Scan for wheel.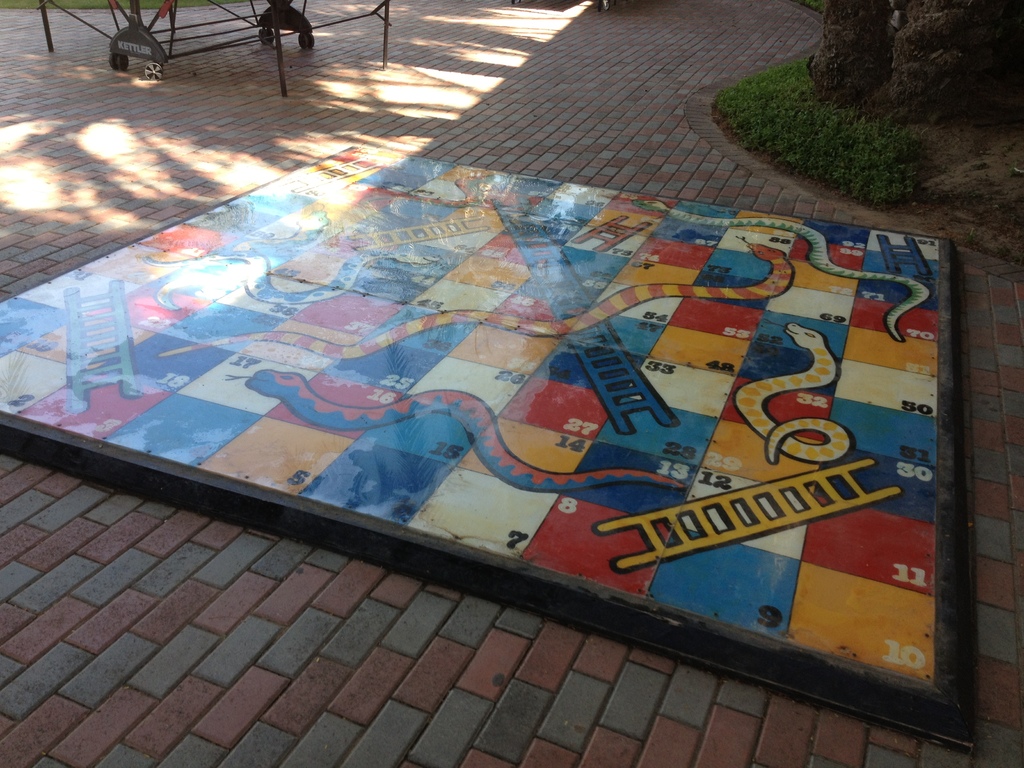
Scan result: x1=144, y1=61, x2=163, y2=81.
